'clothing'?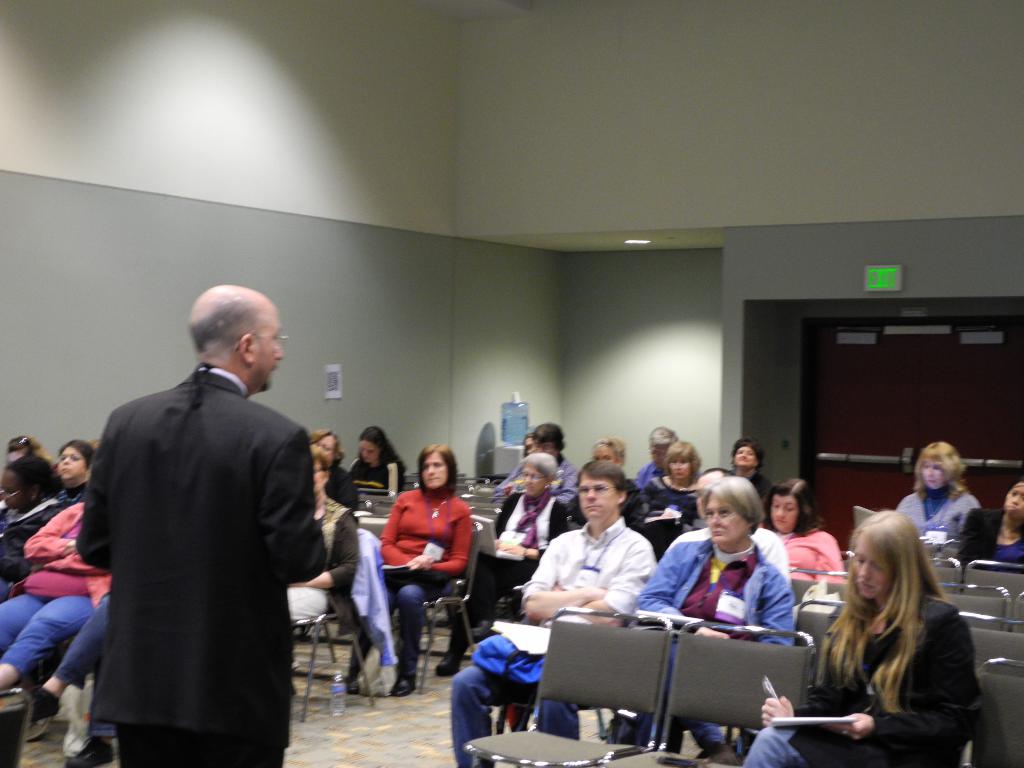
bbox=(637, 474, 700, 533)
